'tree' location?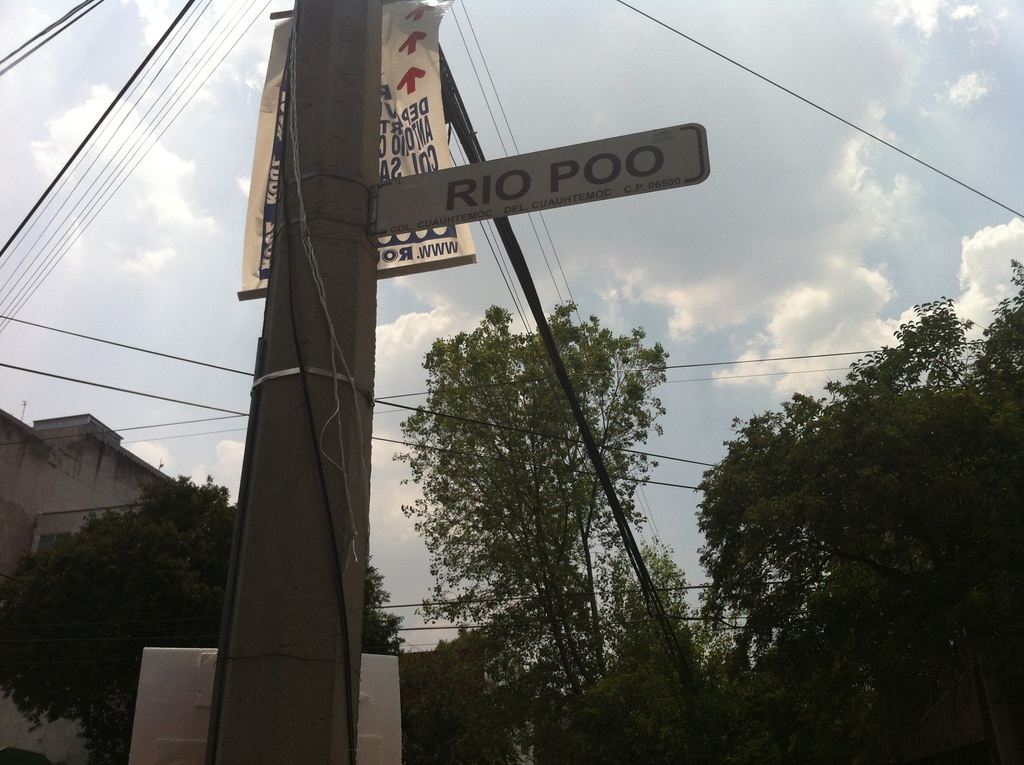
l=362, t=565, r=411, b=661
